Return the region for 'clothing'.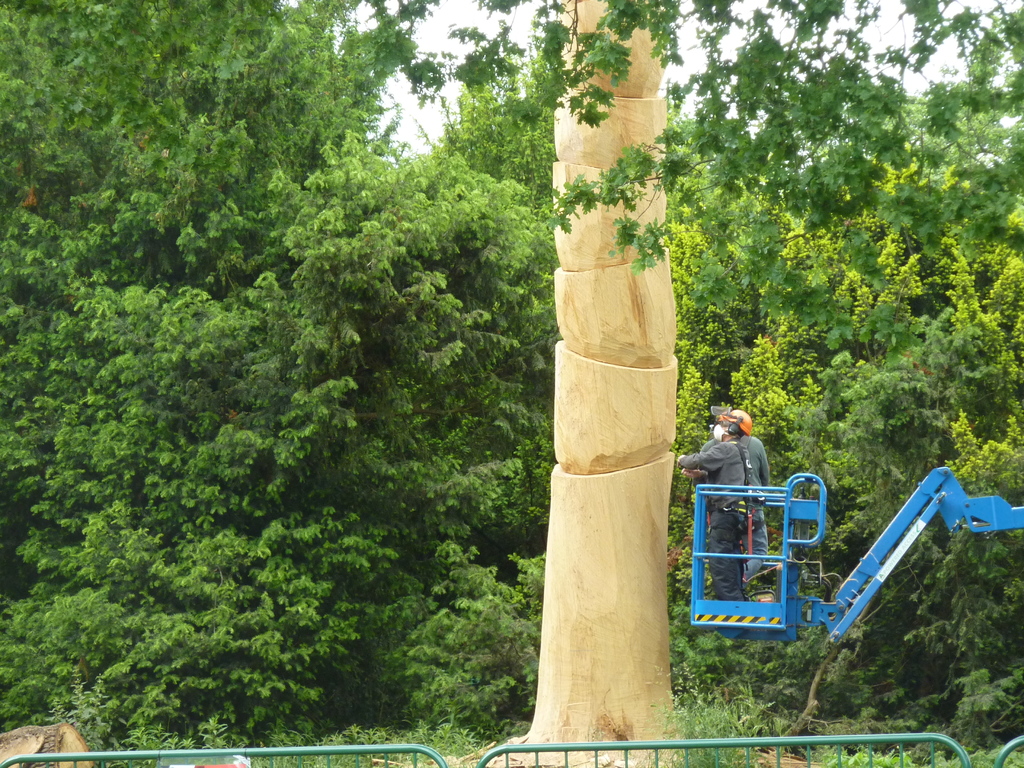
Rect(682, 424, 785, 584).
